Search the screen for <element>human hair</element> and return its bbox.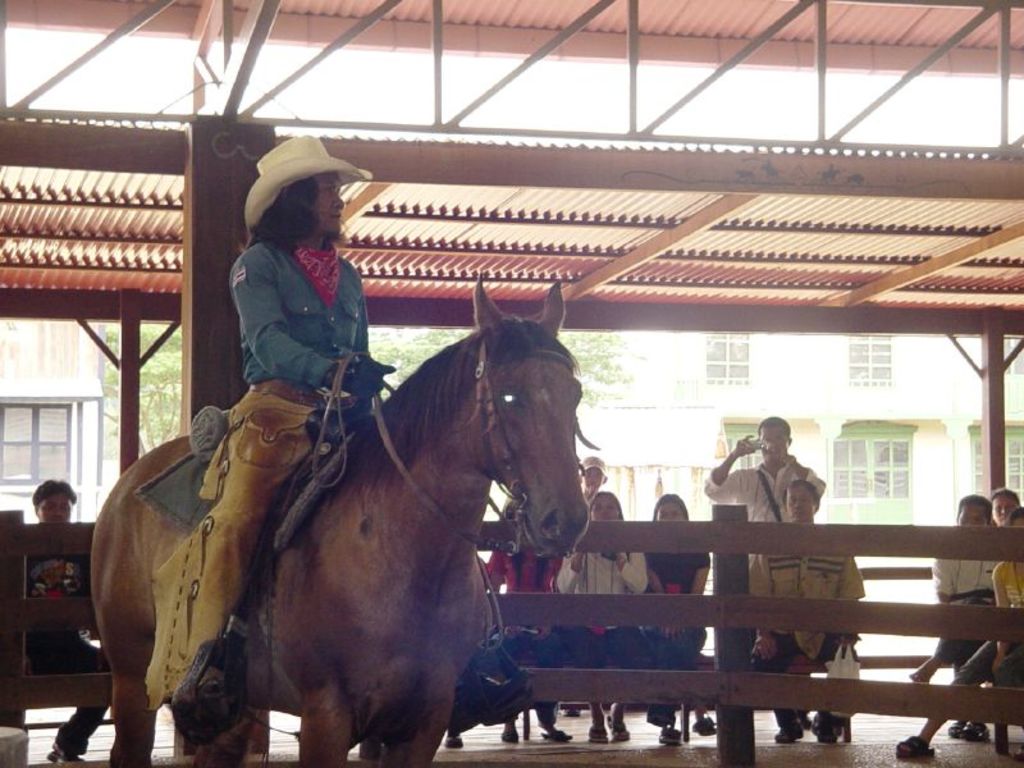
Found: BBox(756, 420, 790, 440).
